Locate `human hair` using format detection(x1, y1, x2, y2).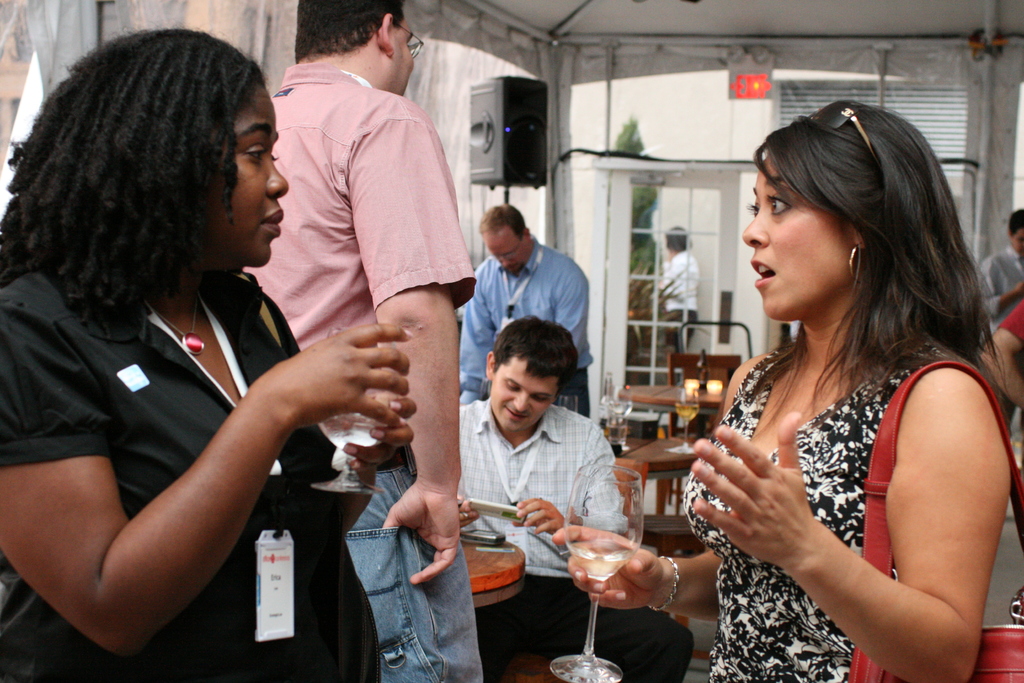
detection(298, 0, 405, 62).
